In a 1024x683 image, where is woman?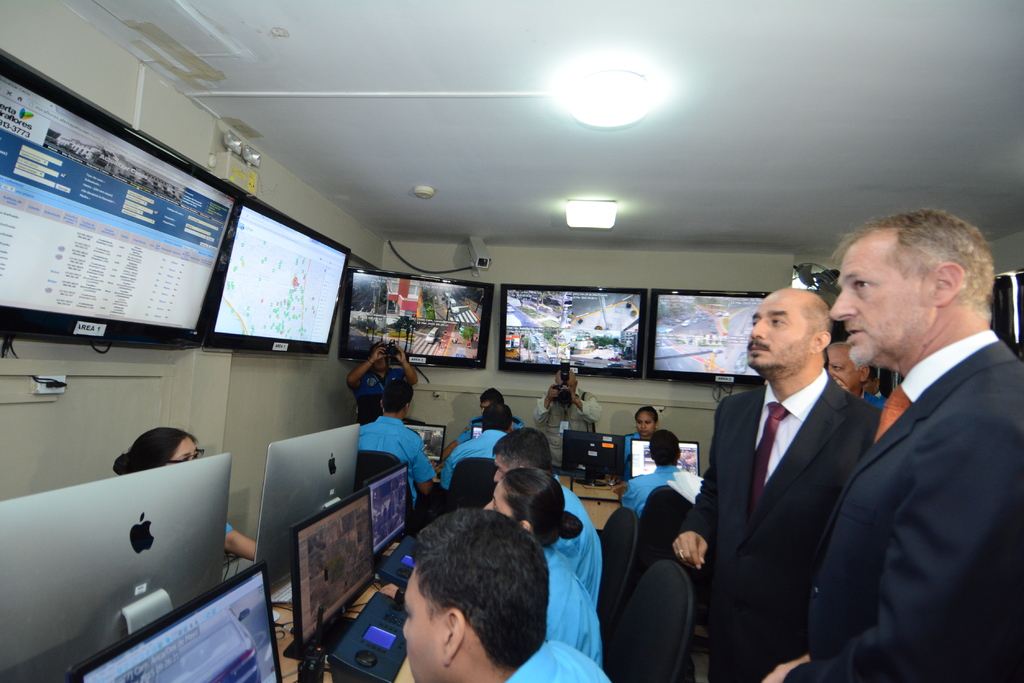
(left=113, top=422, right=257, bottom=560).
